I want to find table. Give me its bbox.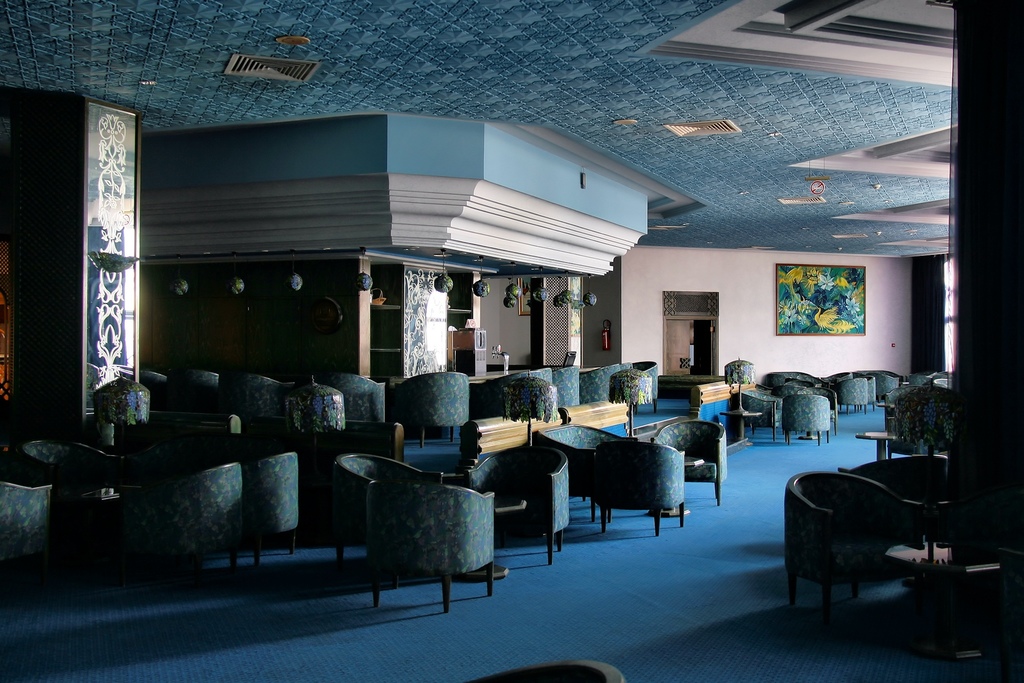
pyautogui.locateOnScreen(458, 495, 521, 580).
